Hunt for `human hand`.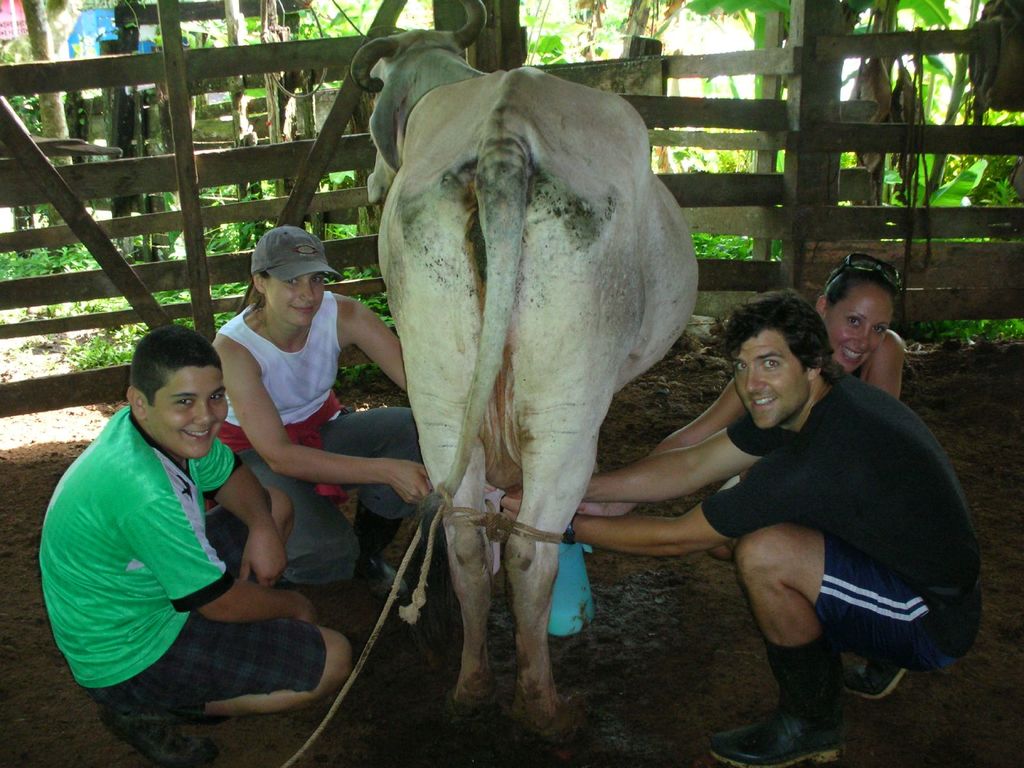
Hunted down at detection(501, 491, 522, 524).
